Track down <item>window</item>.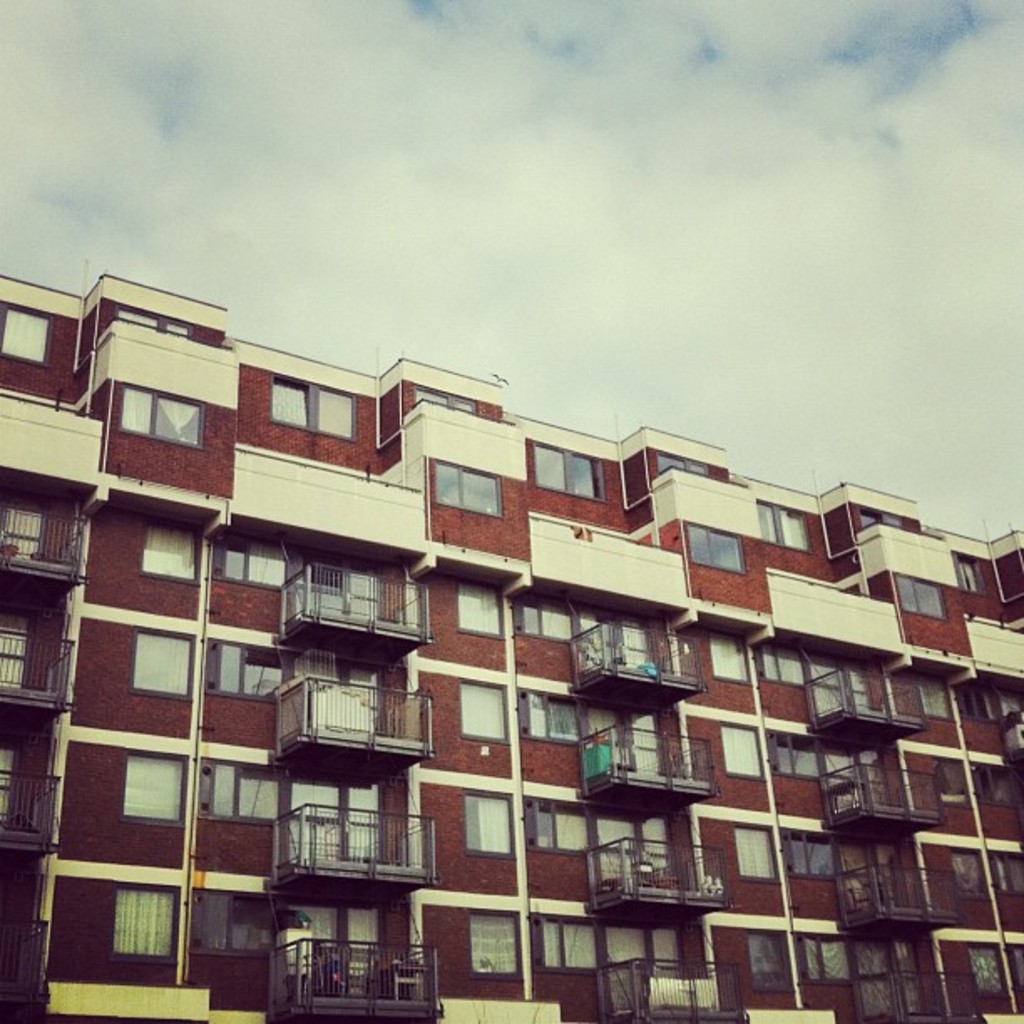
Tracked to <region>940, 756, 965, 805</region>.
